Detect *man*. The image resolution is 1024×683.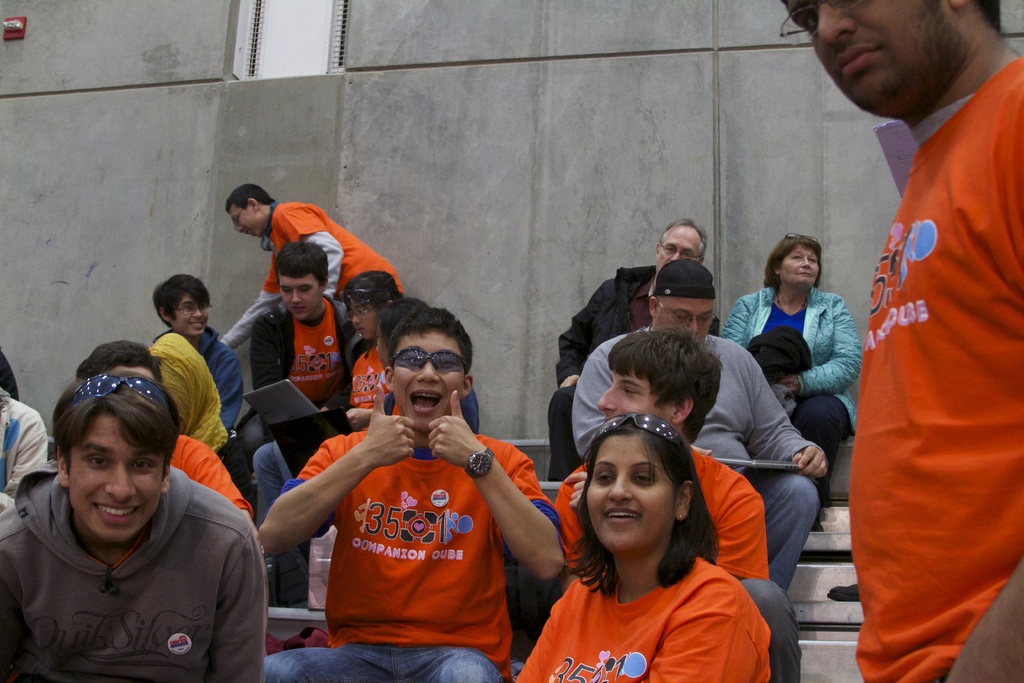
region(774, 0, 1023, 682).
